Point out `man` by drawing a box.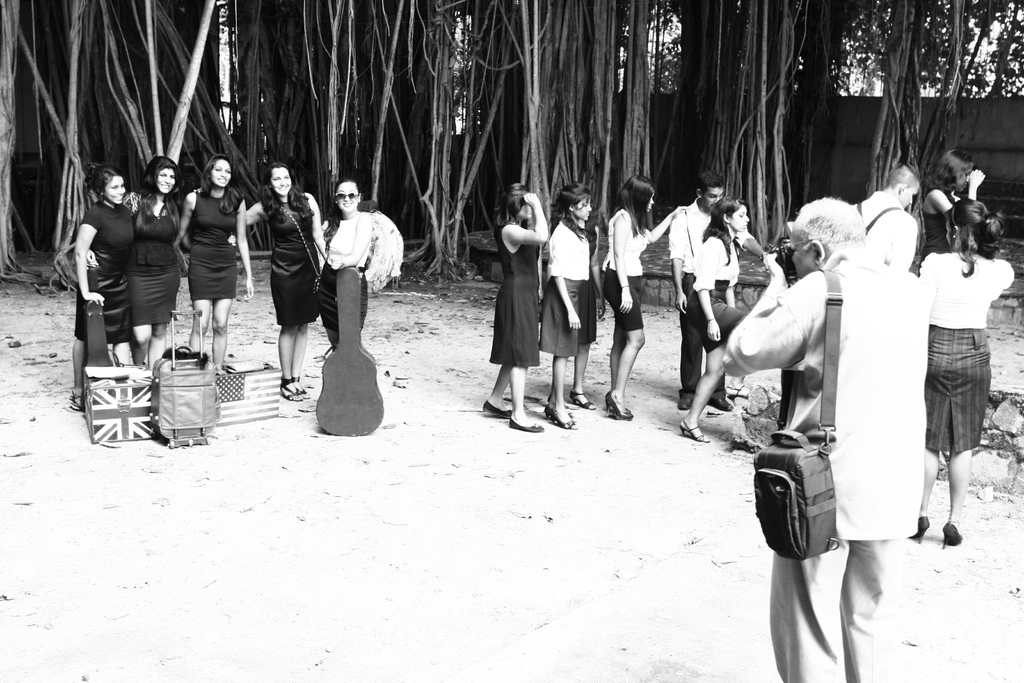
x1=849 y1=163 x2=924 y2=270.
